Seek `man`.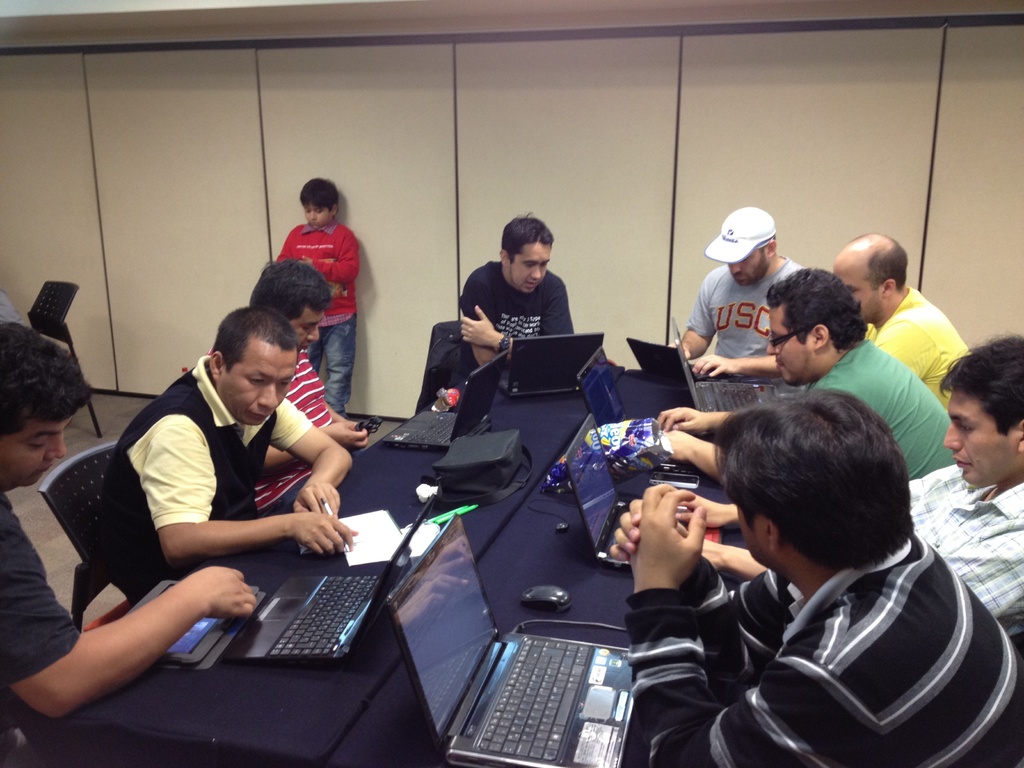
x1=666, y1=211, x2=819, y2=395.
